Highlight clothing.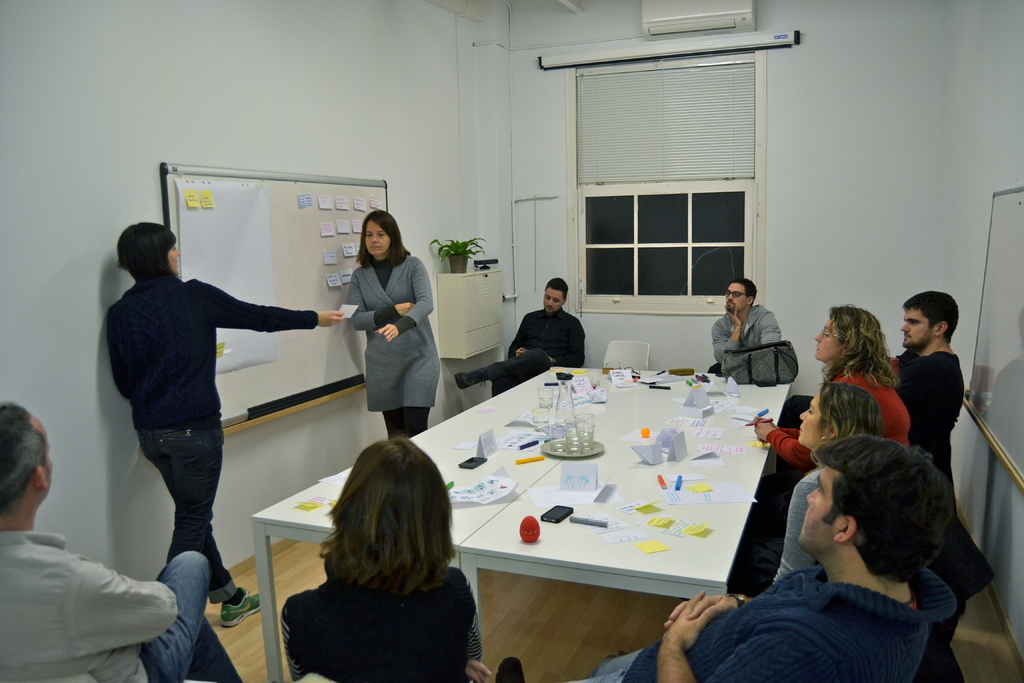
Highlighted region: (0,531,246,682).
